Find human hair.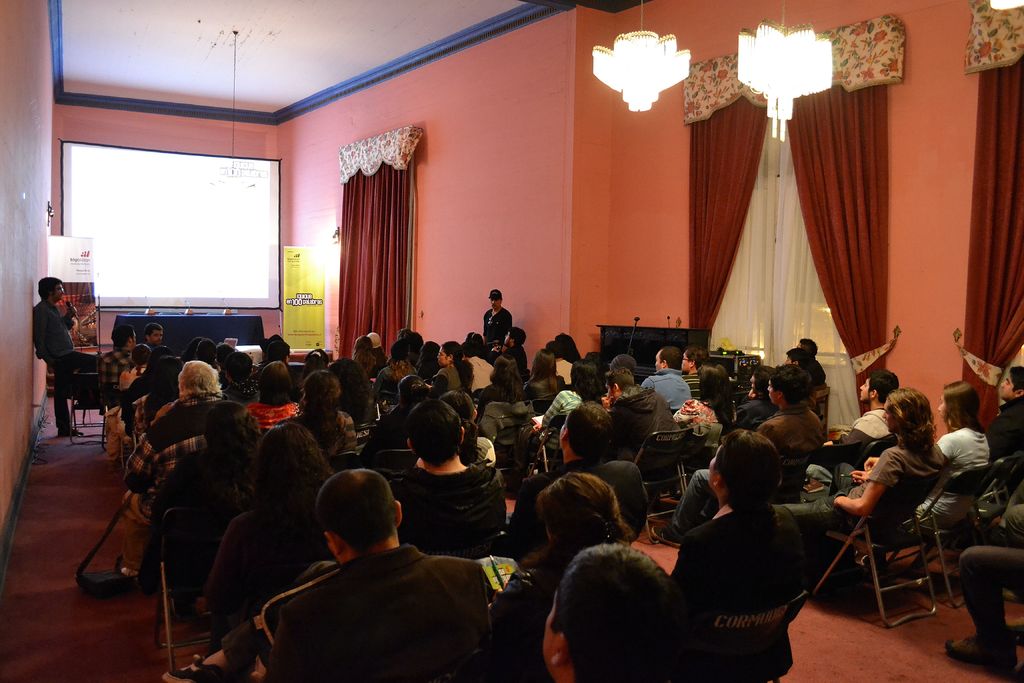
box(396, 375, 428, 425).
